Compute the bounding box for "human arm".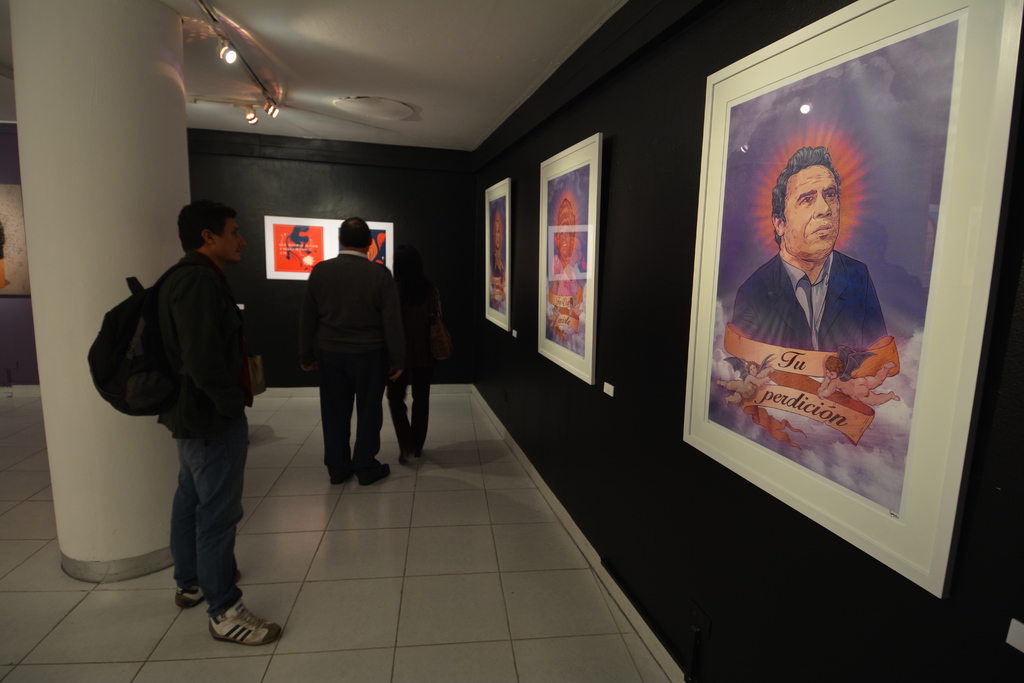
<bbox>296, 262, 323, 378</bbox>.
